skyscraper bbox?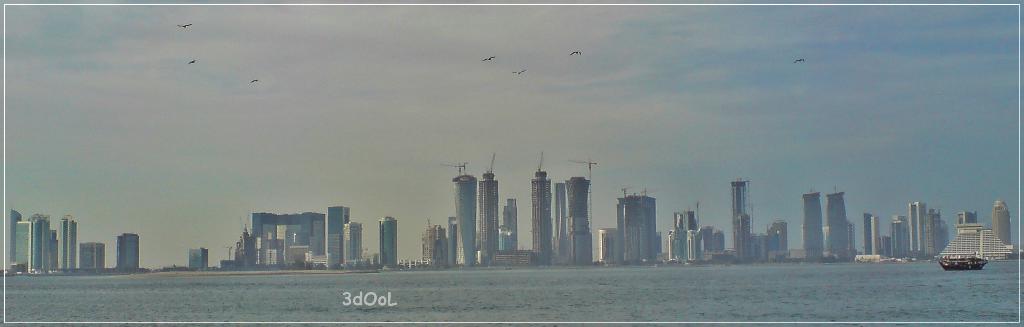
box=[797, 189, 822, 267]
